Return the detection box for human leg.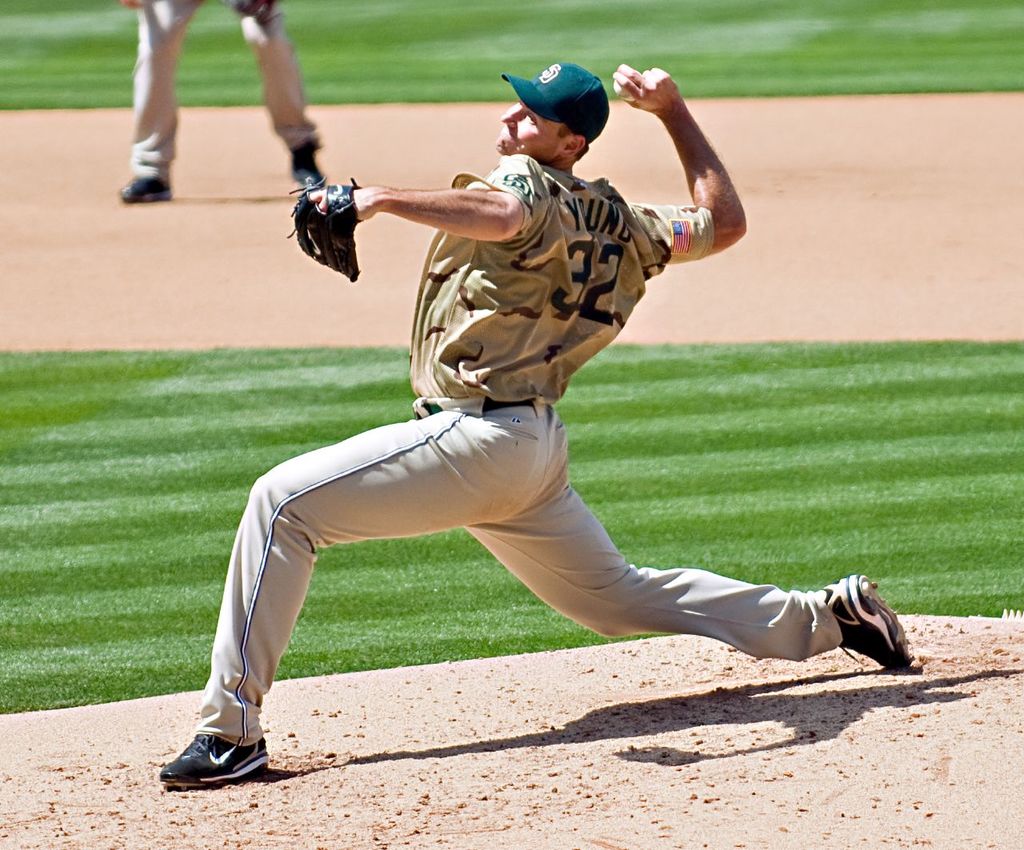
{"left": 241, "top": 0, "right": 322, "bottom": 196}.
